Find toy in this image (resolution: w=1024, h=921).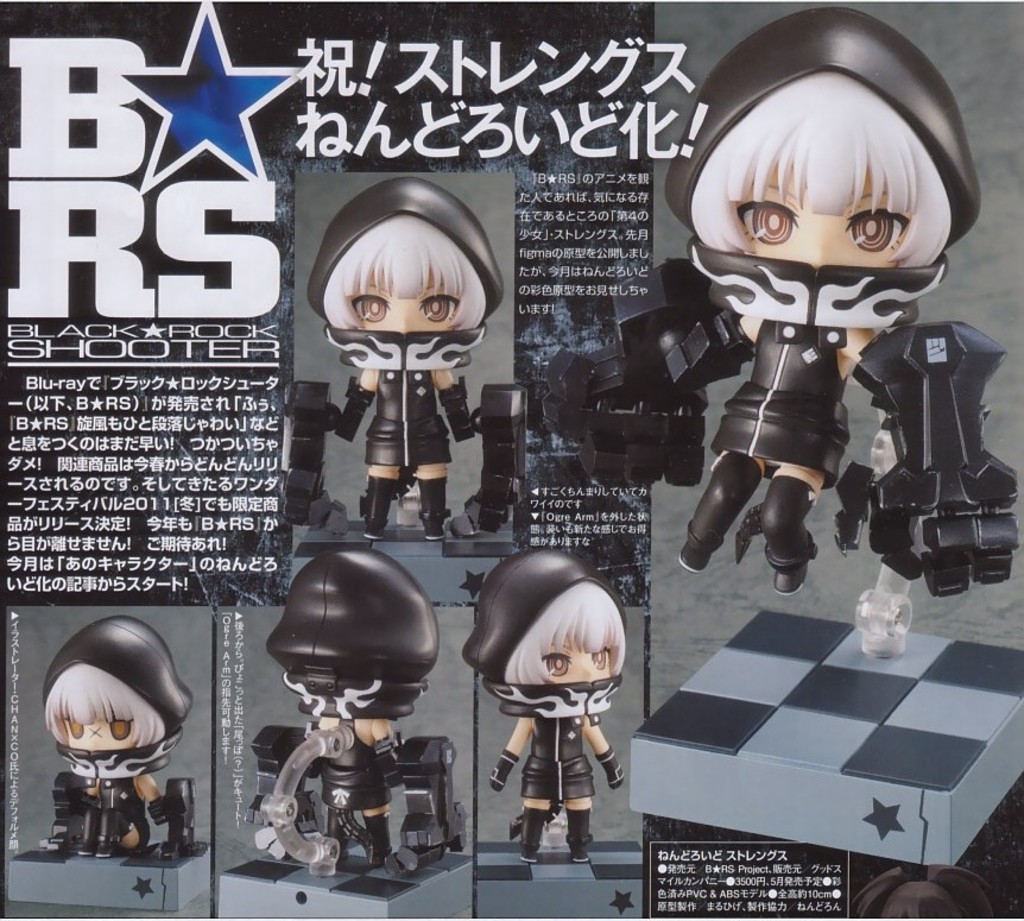
631,612,1023,868.
